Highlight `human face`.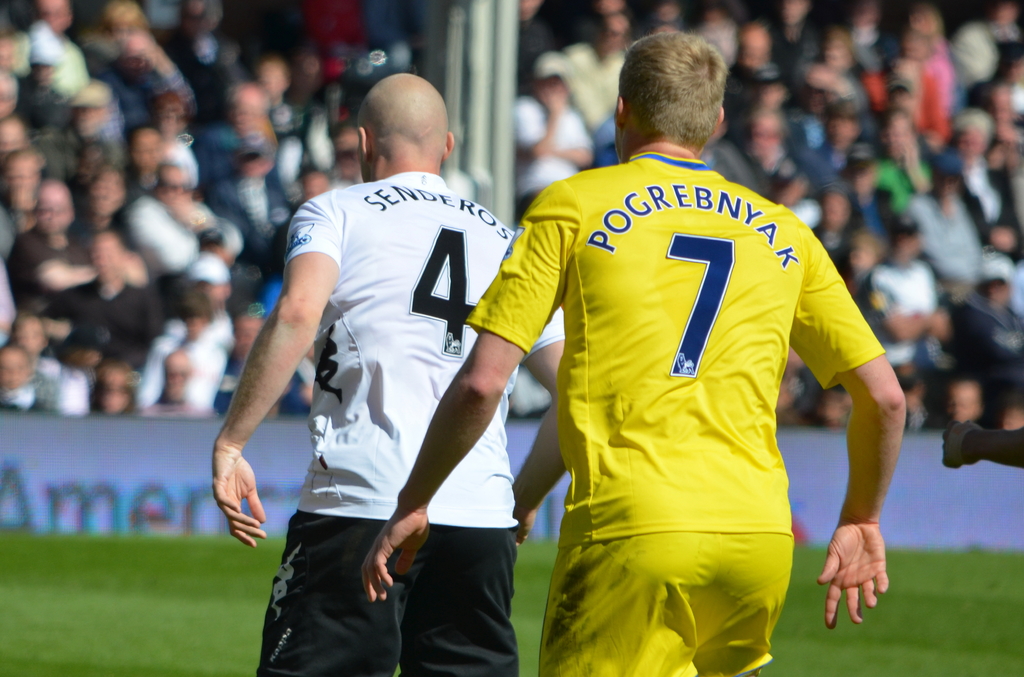
Highlighted region: {"x1": 0, "y1": 341, "x2": 24, "y2": 388}.
